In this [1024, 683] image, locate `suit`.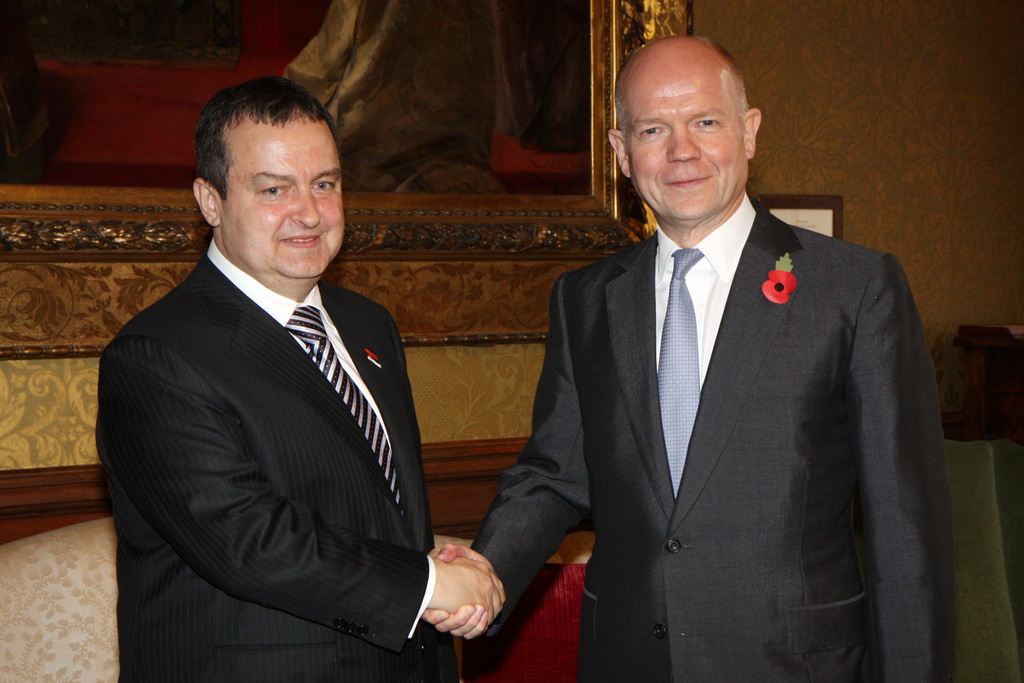
Bounding box: crop(470, 187, 960, 680).
